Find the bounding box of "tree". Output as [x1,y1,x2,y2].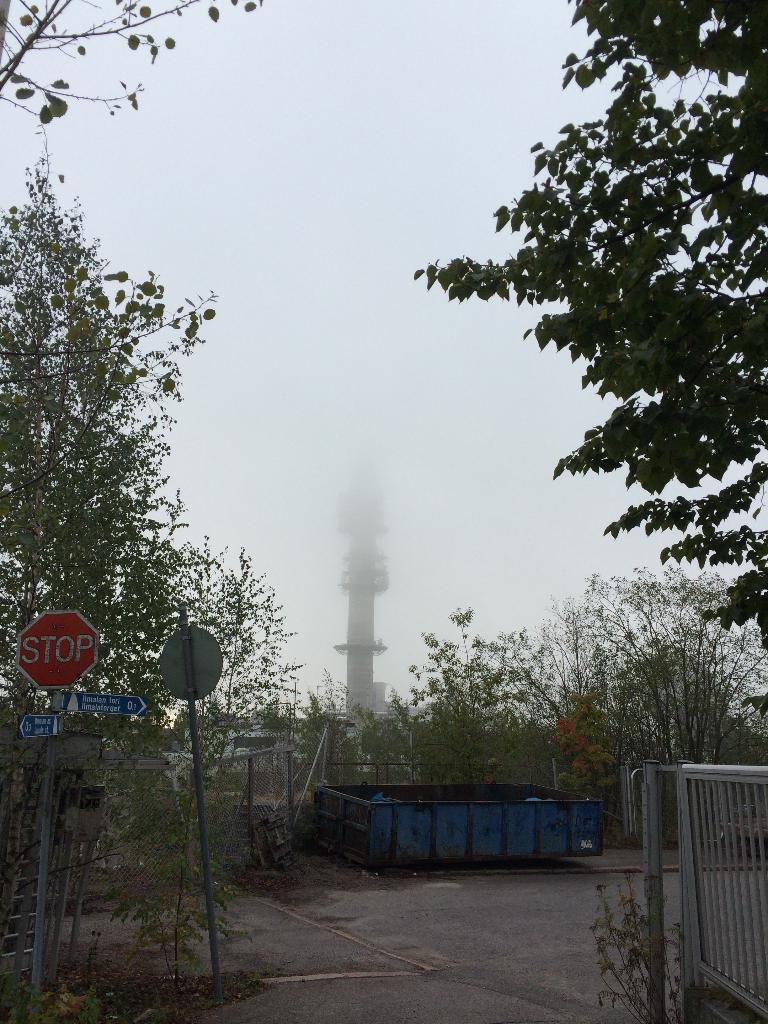
[410,0,767,655].
